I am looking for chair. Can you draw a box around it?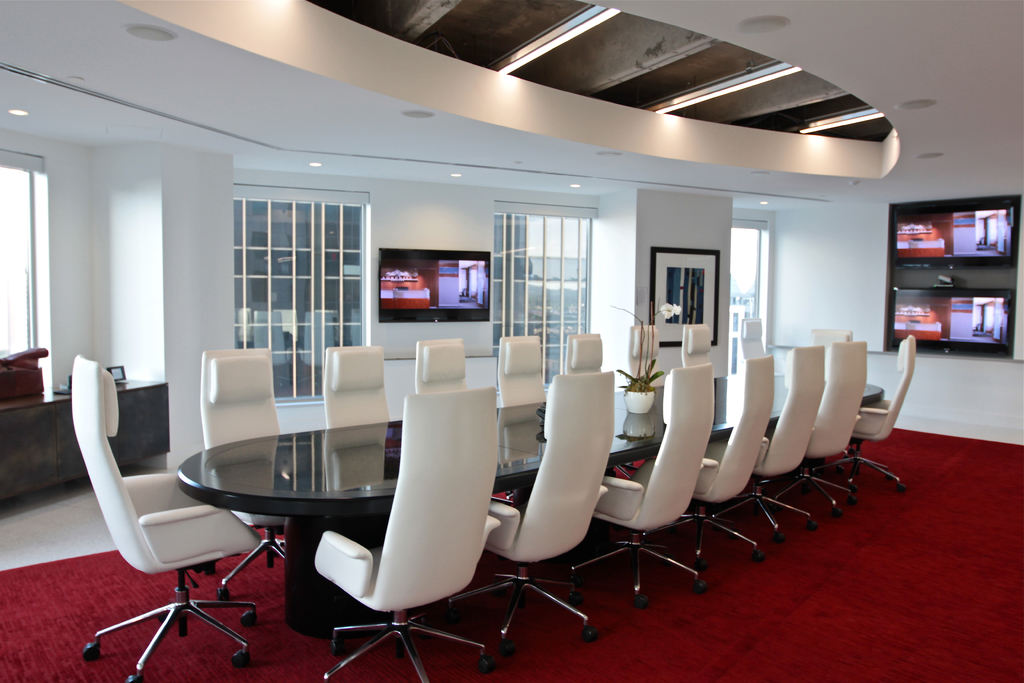
Sure, the bounding box is rect(561, 361, 717, 609).
